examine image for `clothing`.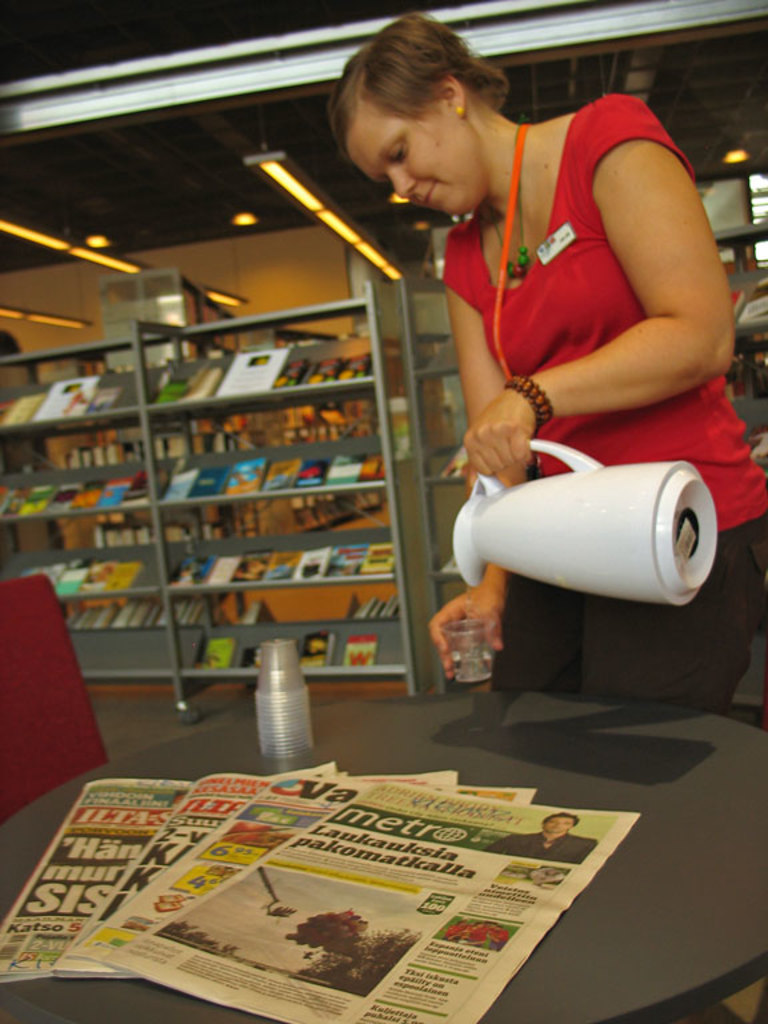
Examination result: bbox=[481, 823, 599, 869].
